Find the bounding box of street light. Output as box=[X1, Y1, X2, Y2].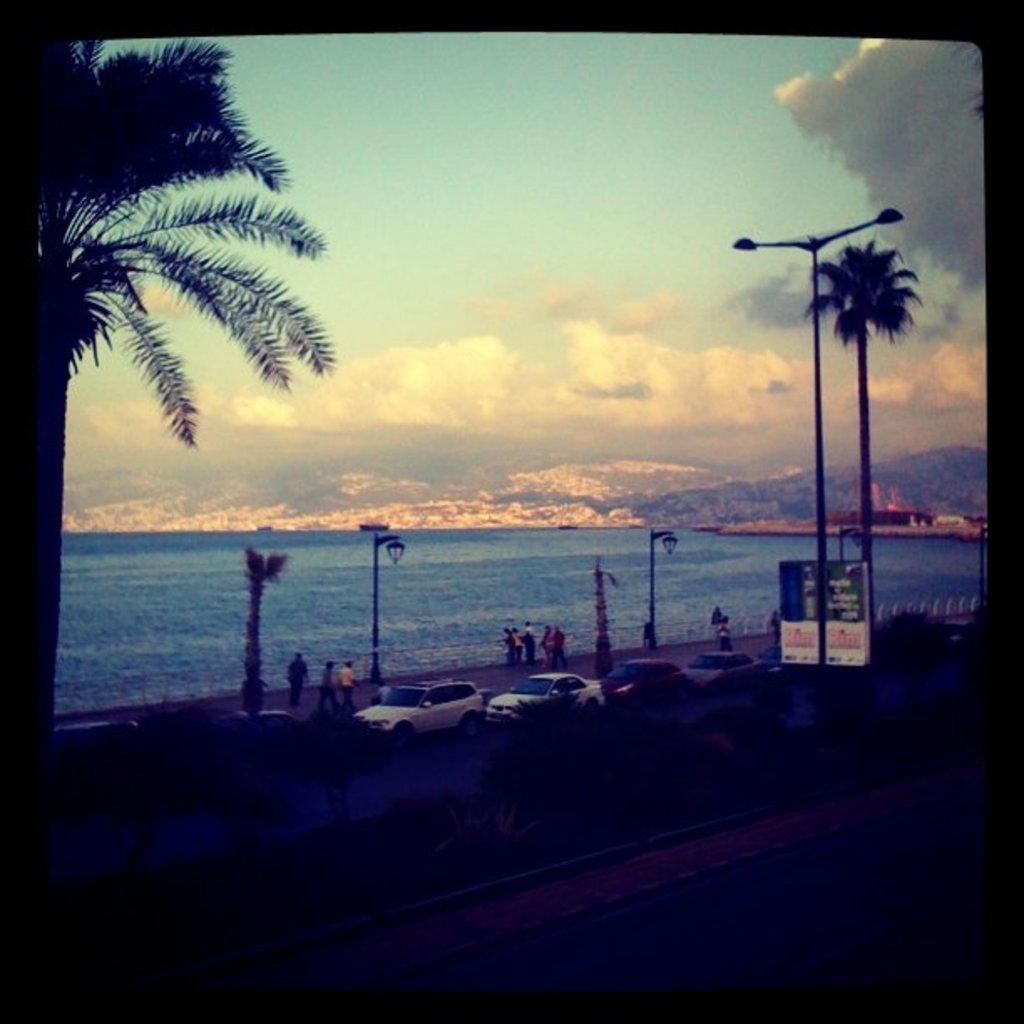
box=[370, 534, 412, 696].
